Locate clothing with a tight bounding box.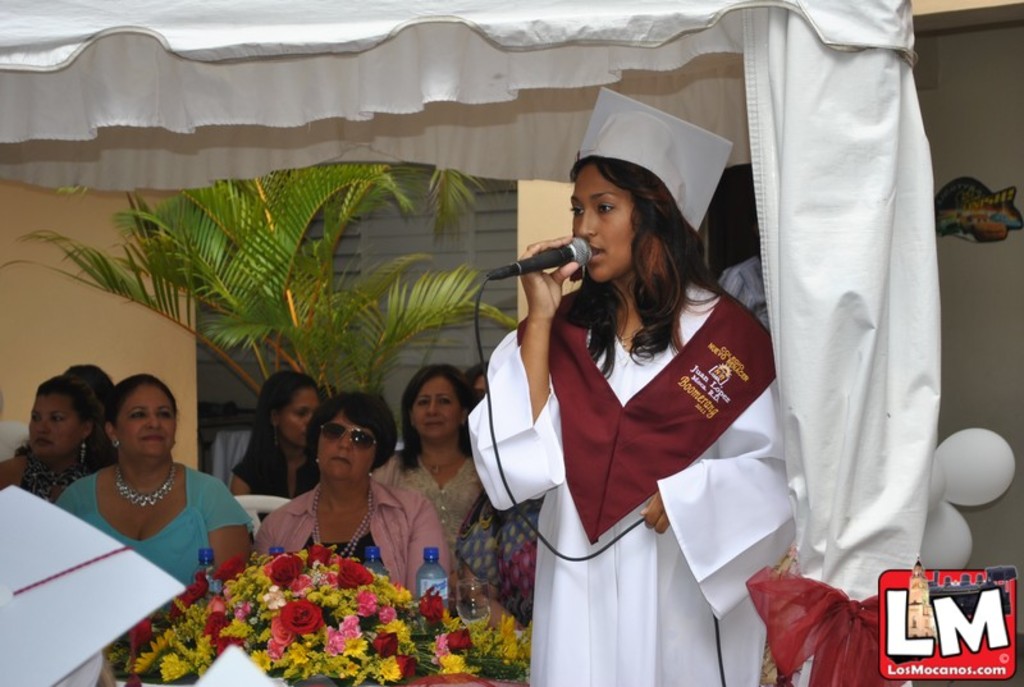
[left=233, top=435, right=321, bottom=510].
